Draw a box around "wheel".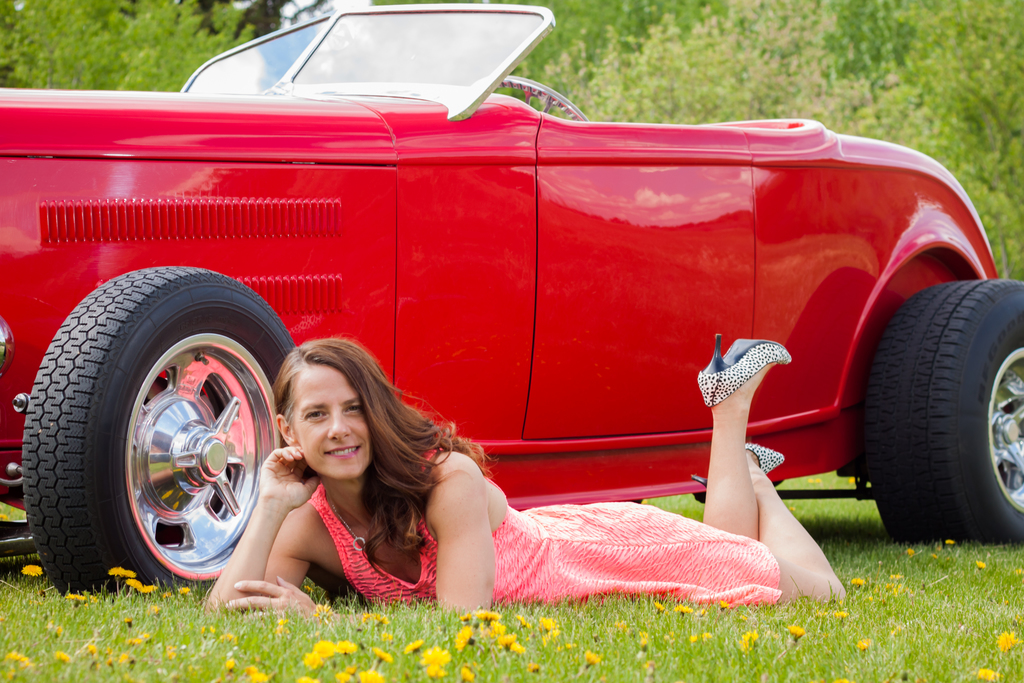
{"left": 21, "top": 268, "right": 282, "bottom": 590}.
